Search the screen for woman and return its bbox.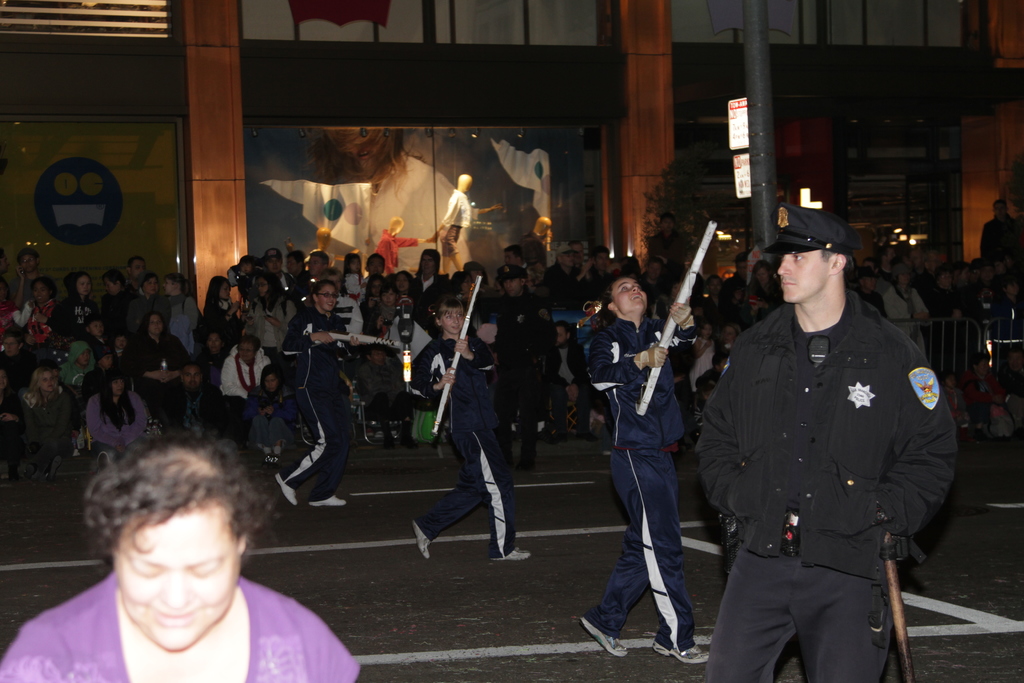
Found: x1=22 y1=424 x2=356 y2=682.
